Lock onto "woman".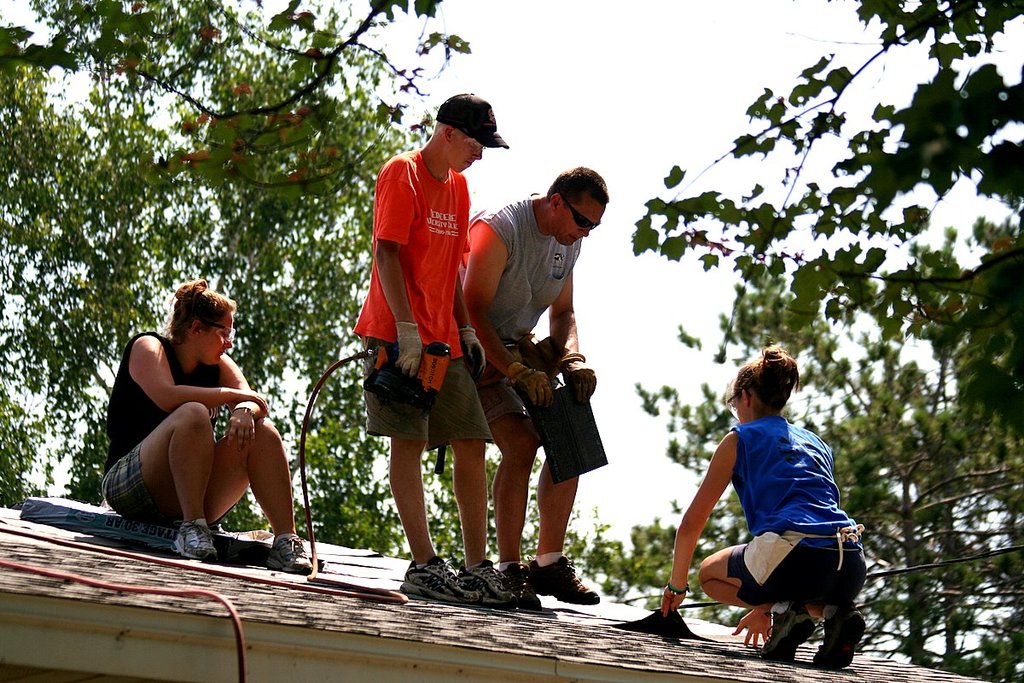
Locked: 658/341/874/677.
